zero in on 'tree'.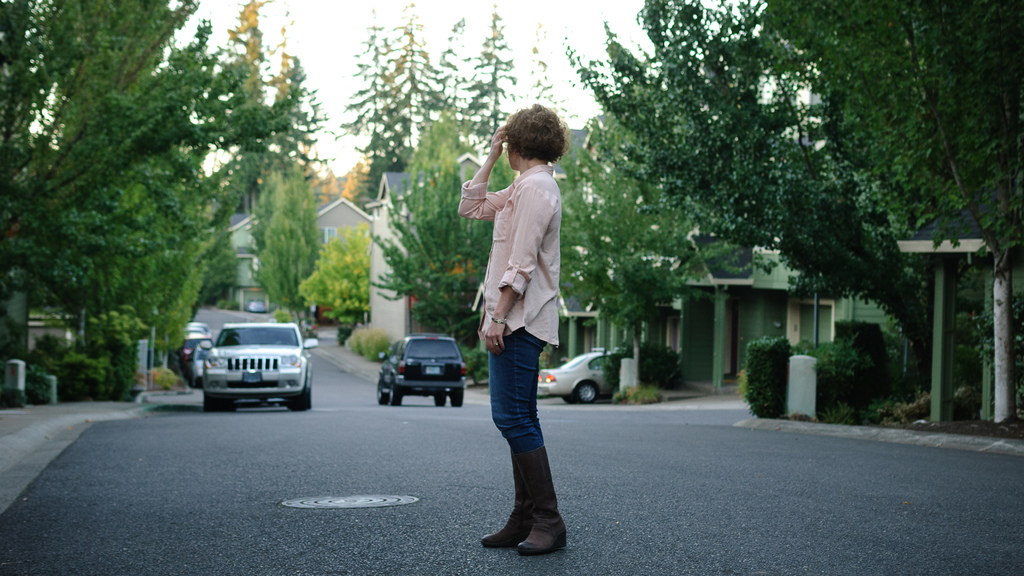
Zeroed in: [241,146,324,332].
